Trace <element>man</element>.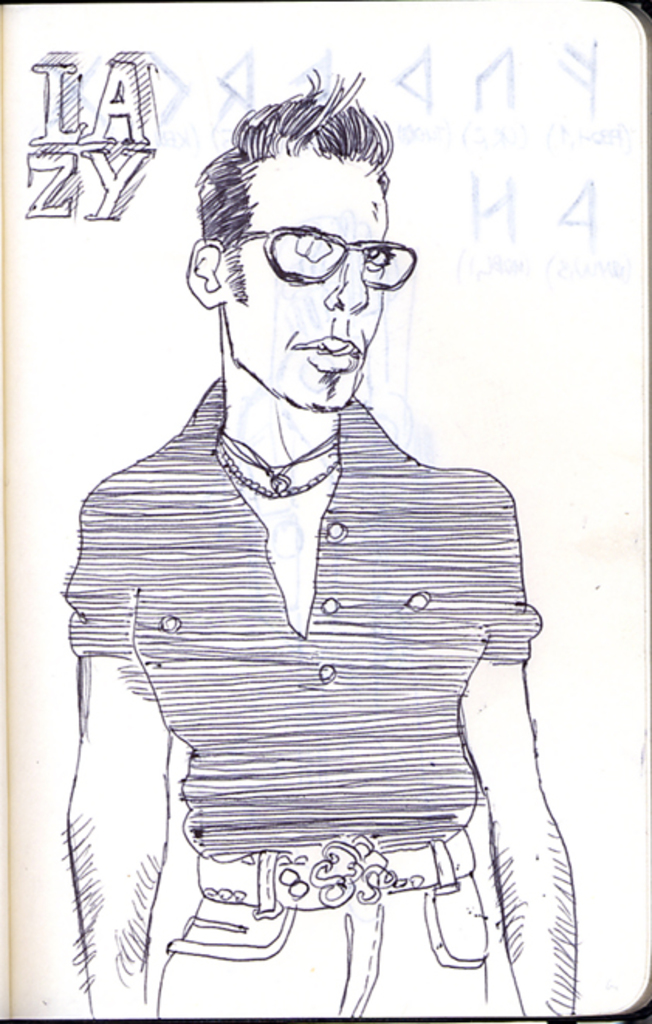
Traced to 60/64/579/1019.
